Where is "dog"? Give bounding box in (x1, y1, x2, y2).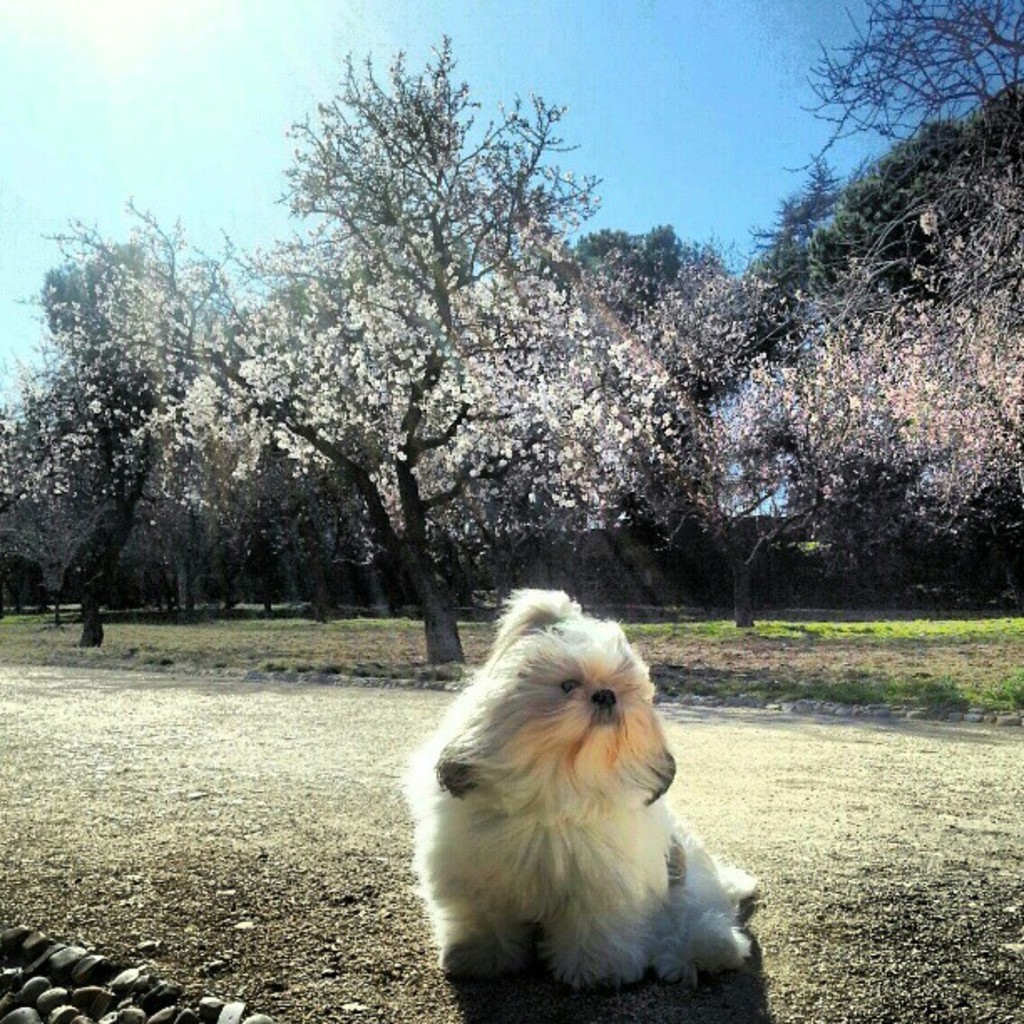
(398, 586, 760, 996).
